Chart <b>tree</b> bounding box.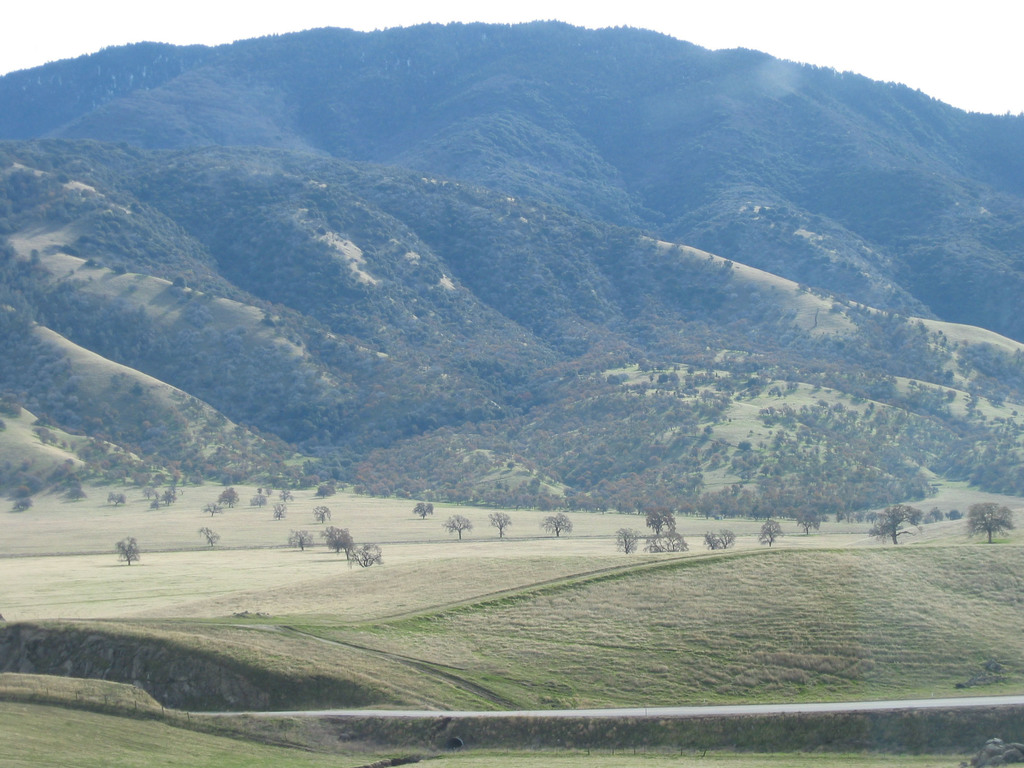
Charted: box(666, 532, 687, 550).
